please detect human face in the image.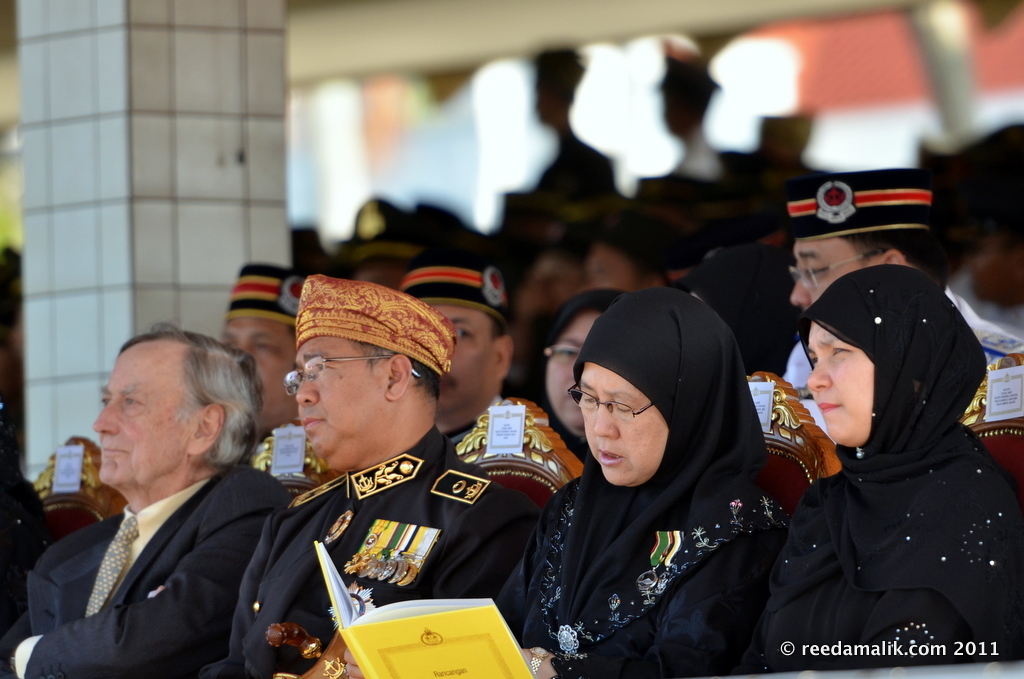
bbox=(439, 303, 497, 407).
